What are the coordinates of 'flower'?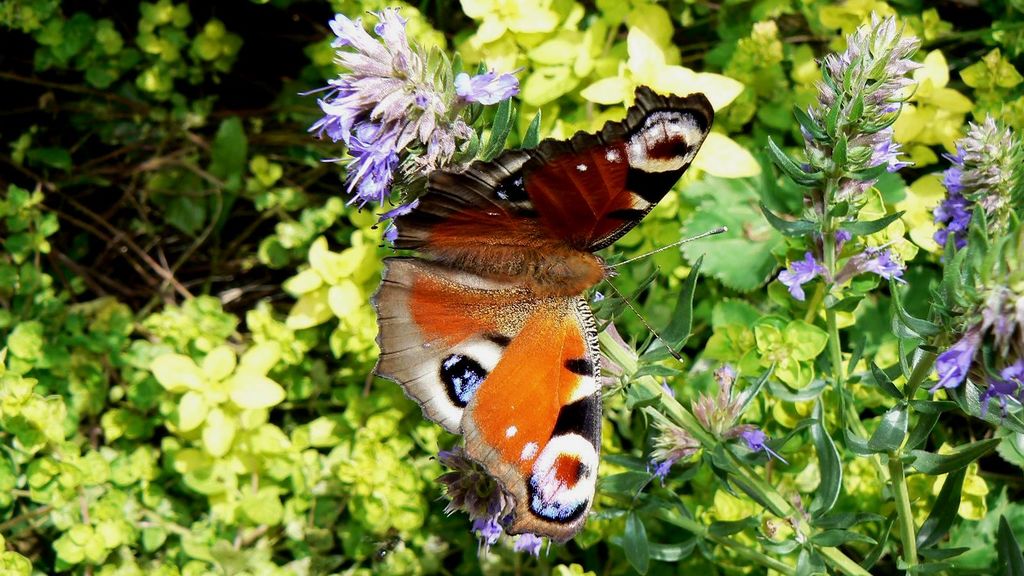
Rect(831, 243, 906, 286).
